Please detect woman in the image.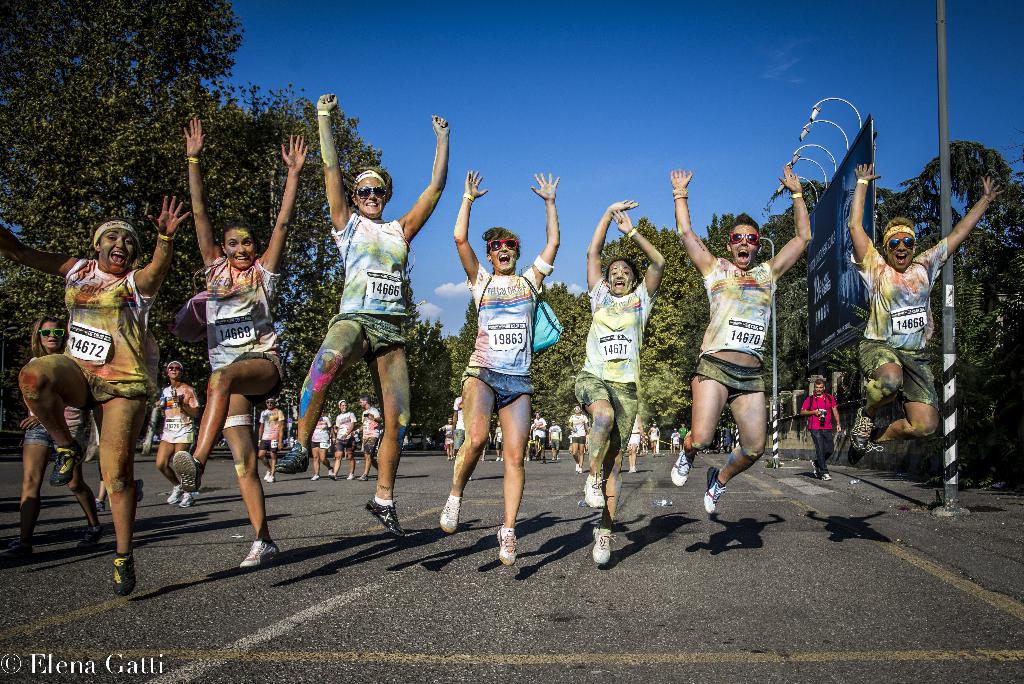
locate(570, 197, 670, 567).
